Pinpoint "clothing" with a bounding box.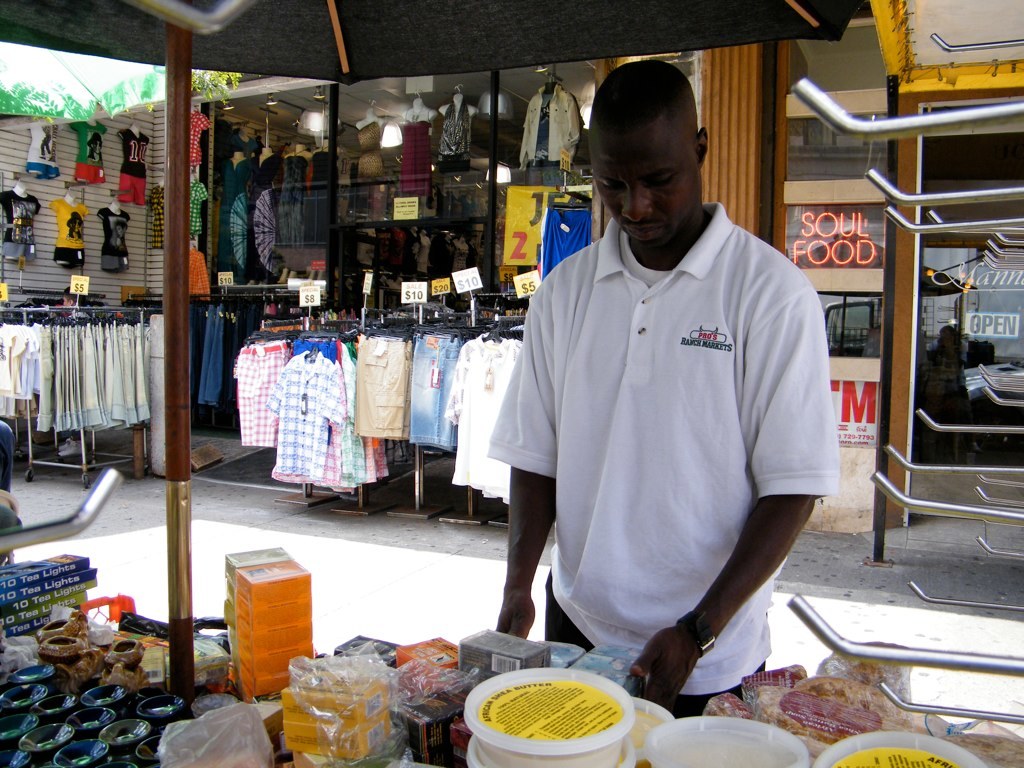
(94, 208, 132, 275).
